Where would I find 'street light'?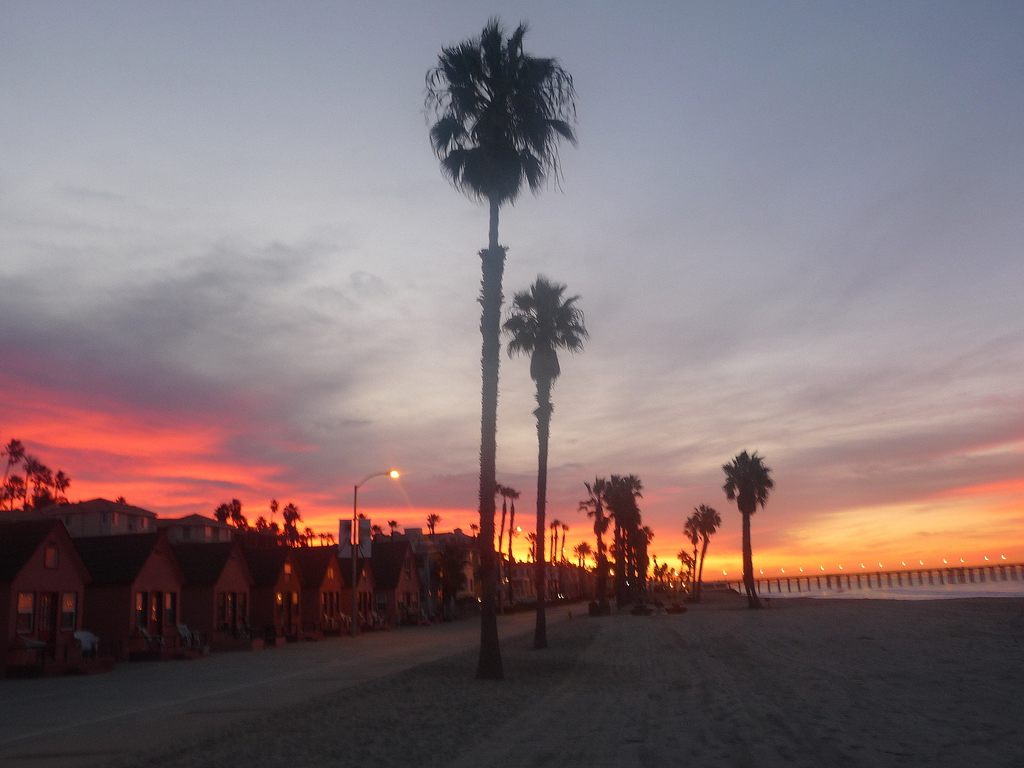
At crop(348, 463, 398, 599).
